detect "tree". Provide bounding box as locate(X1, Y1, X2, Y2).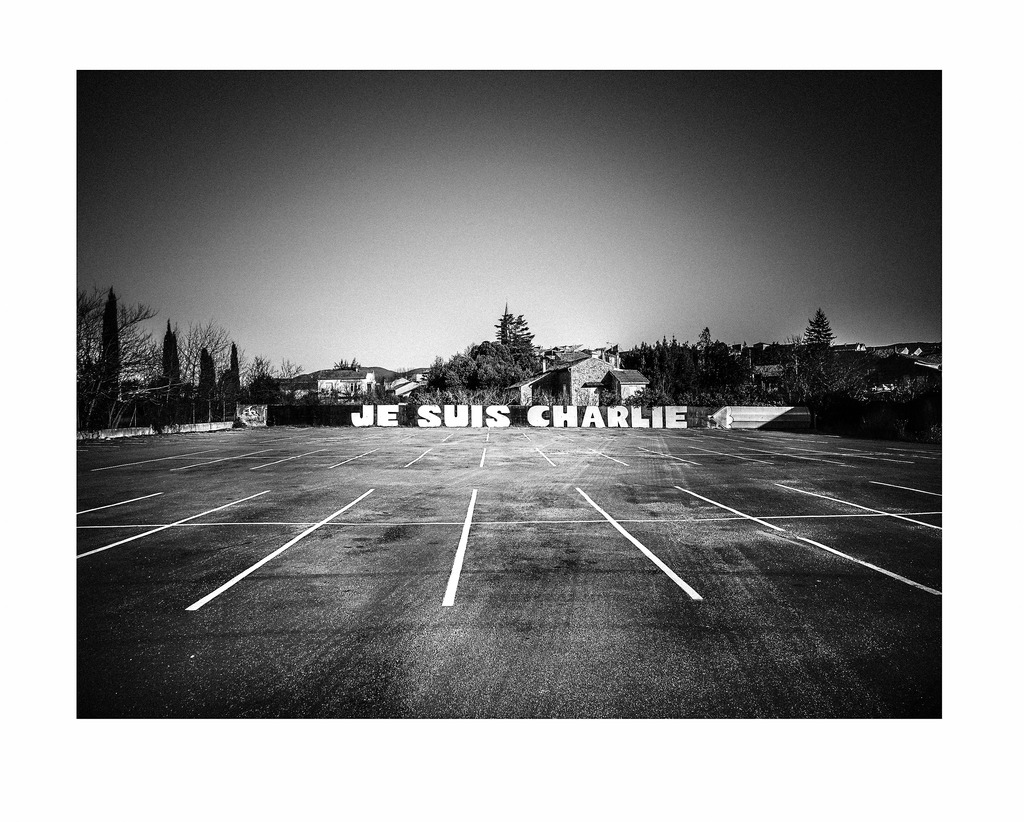
locate(795, 306, 843, 411).
